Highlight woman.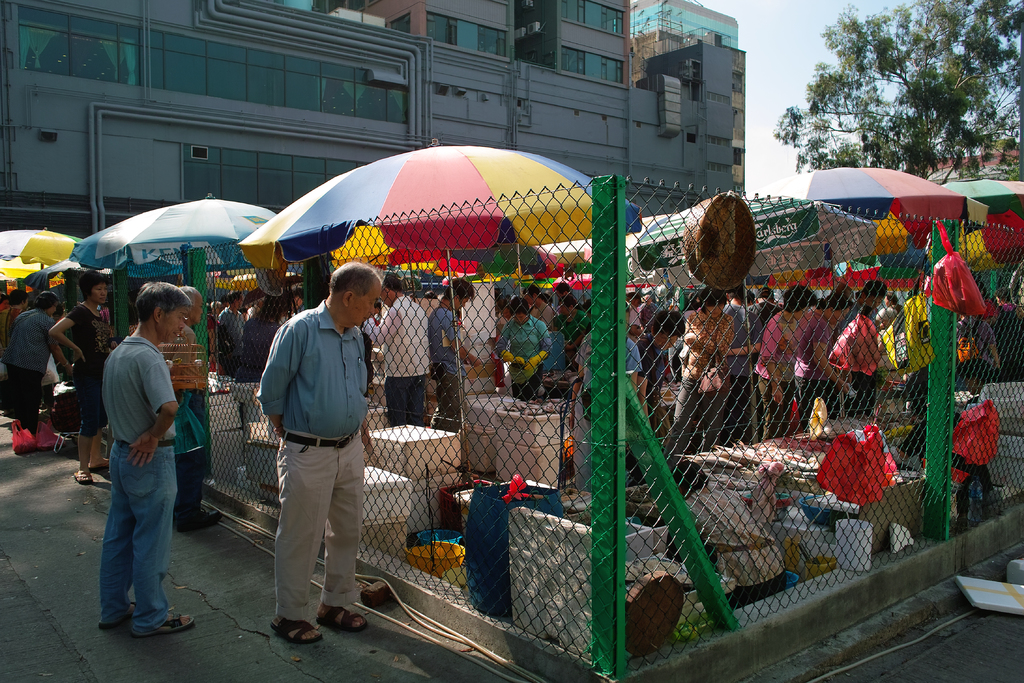
Highlighted region: x1=653 y1=284 x2=737 y2=483.
